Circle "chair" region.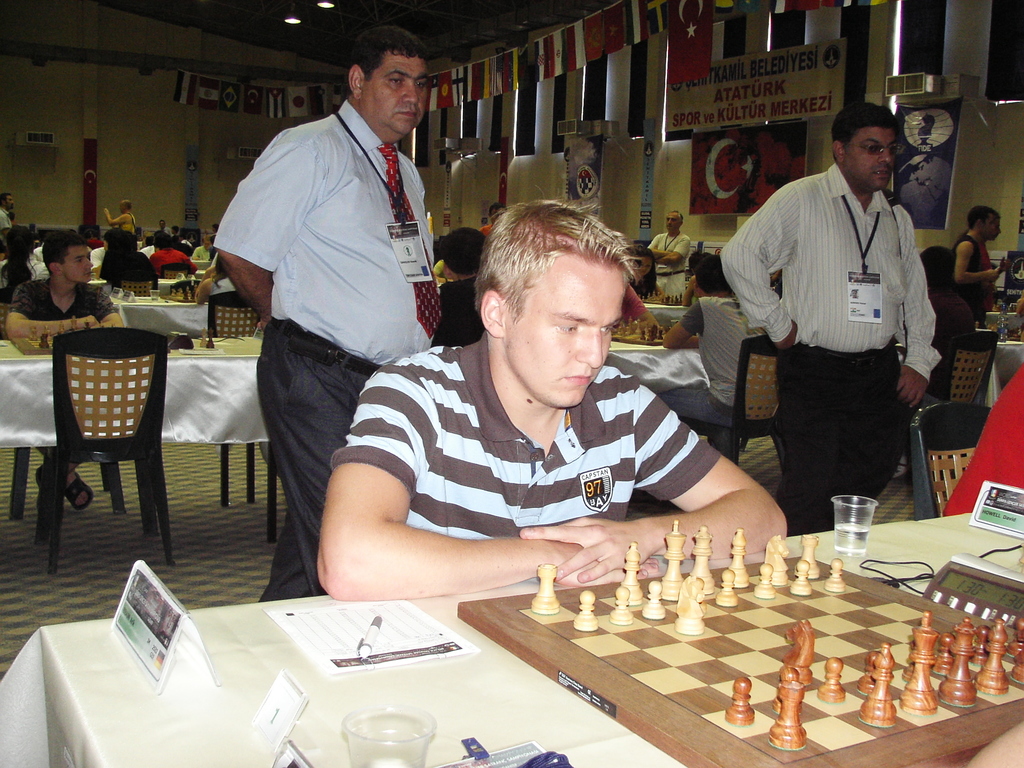
Region: region(934, 331, 1000, 401).
